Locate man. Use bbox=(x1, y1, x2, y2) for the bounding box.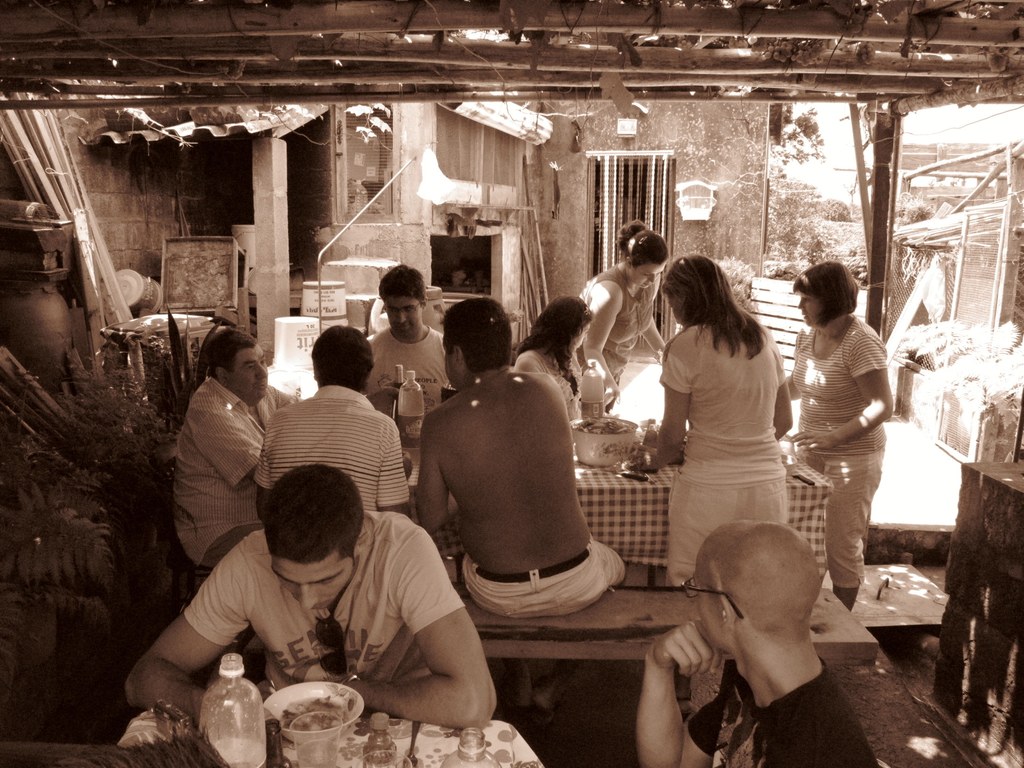
bbox=(172, 329, 297, 562).
